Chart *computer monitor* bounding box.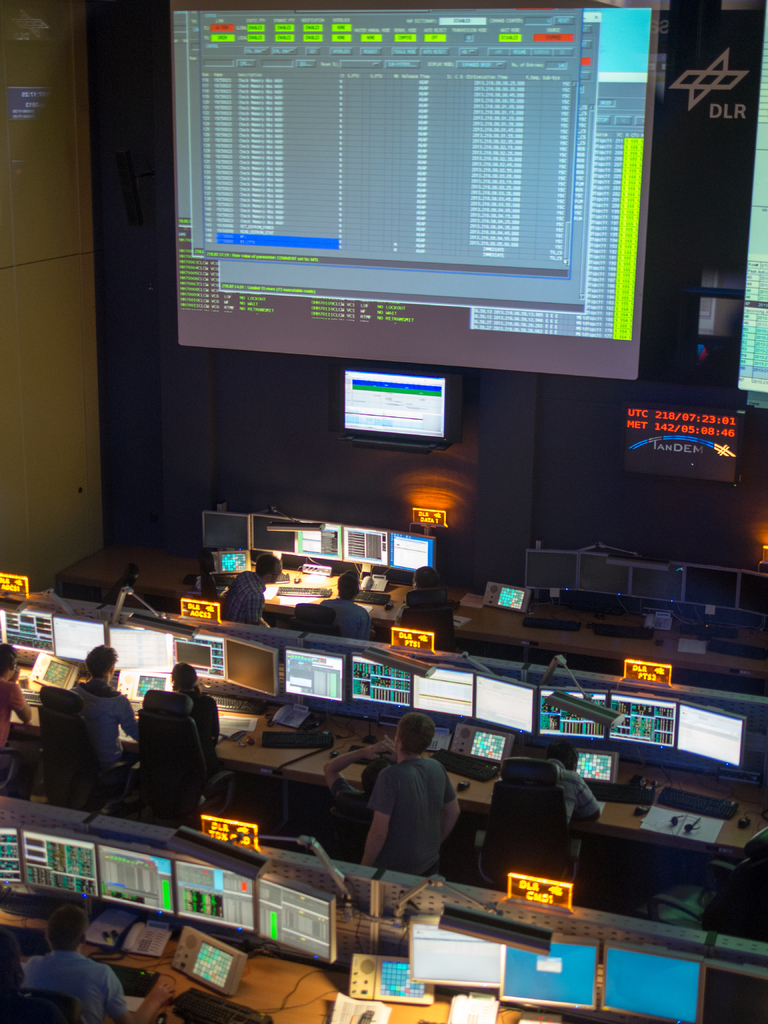
Charted: <box>200,515,250,550</box>.
